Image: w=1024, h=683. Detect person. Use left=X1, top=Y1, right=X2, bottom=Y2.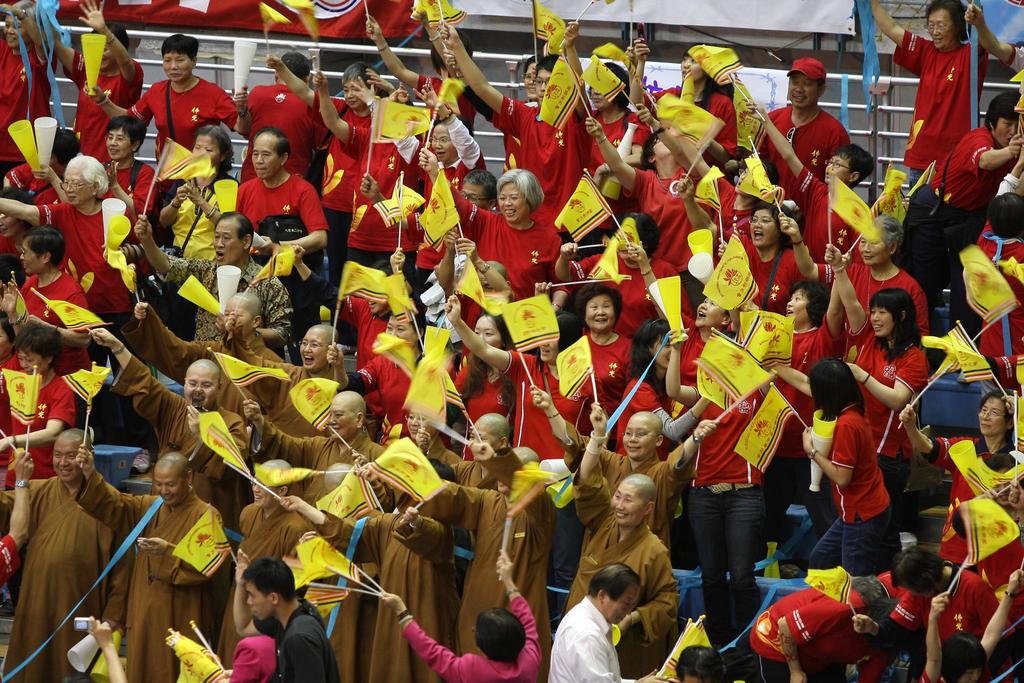
left=916, top=562, right=1011, bottom=682.
